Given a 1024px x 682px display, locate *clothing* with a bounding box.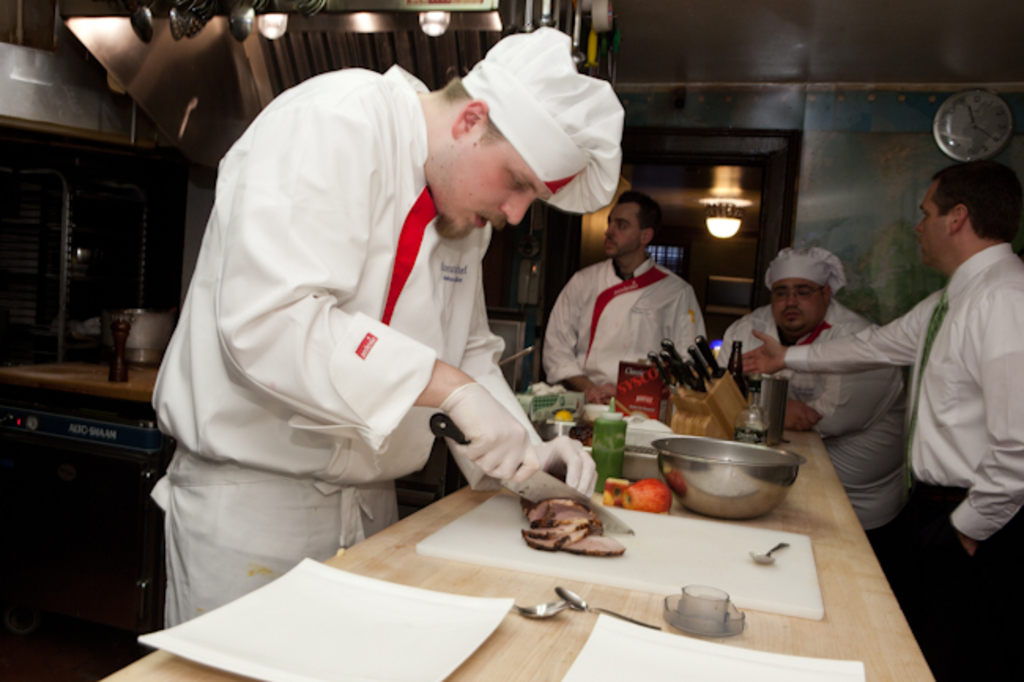
Located: [542,249,706,400].
